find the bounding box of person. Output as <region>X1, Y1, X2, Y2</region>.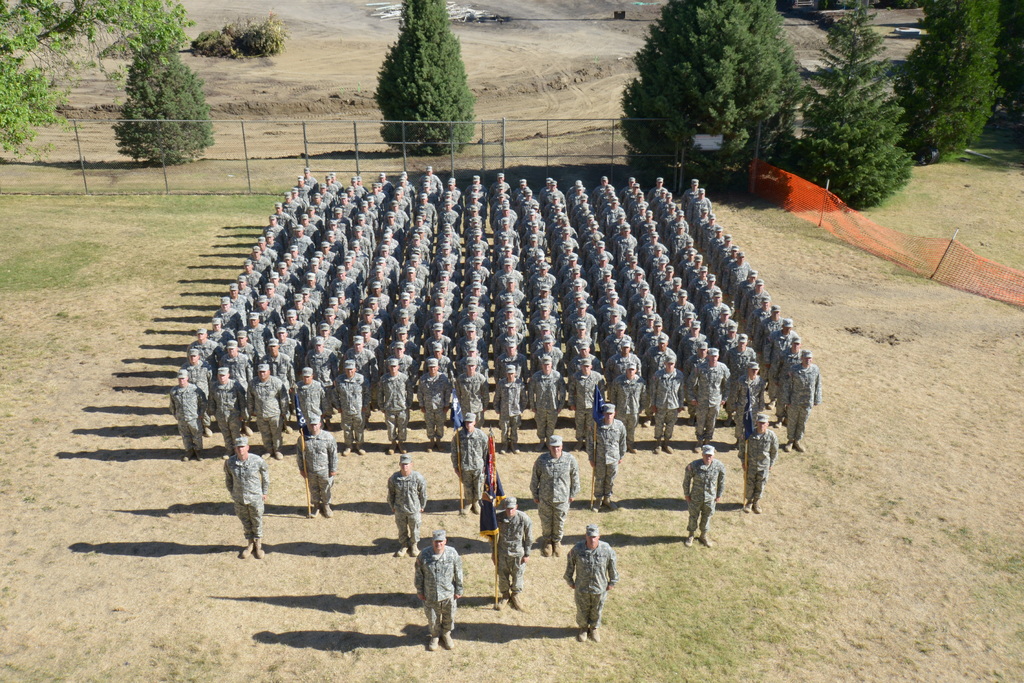
<region>383, 452, 428, 559</region>.
